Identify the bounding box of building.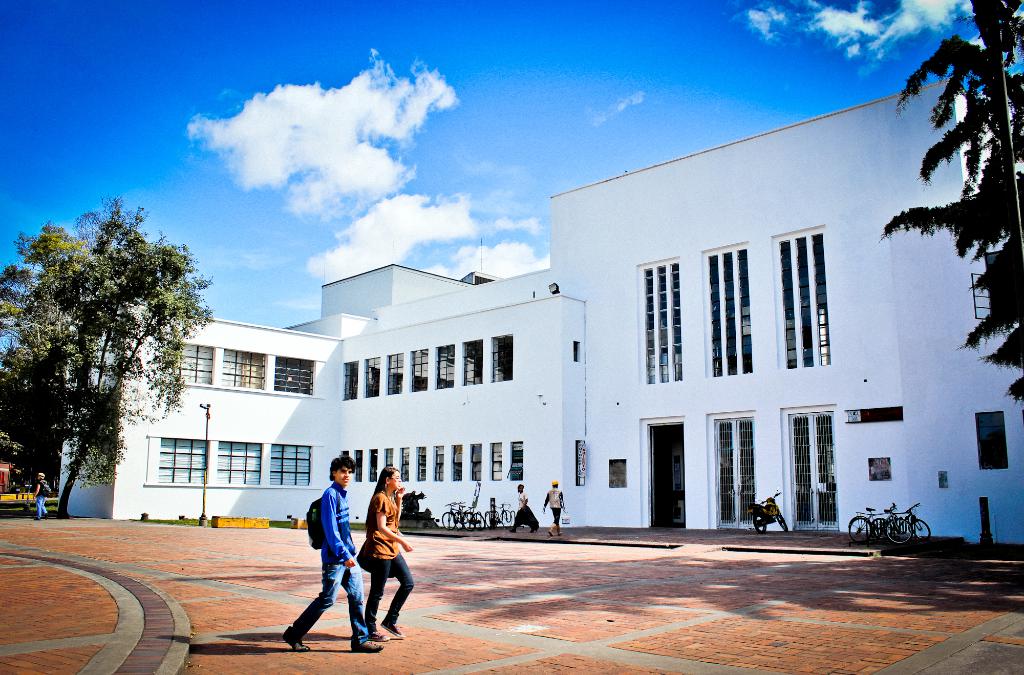
58,74,1023,546.
